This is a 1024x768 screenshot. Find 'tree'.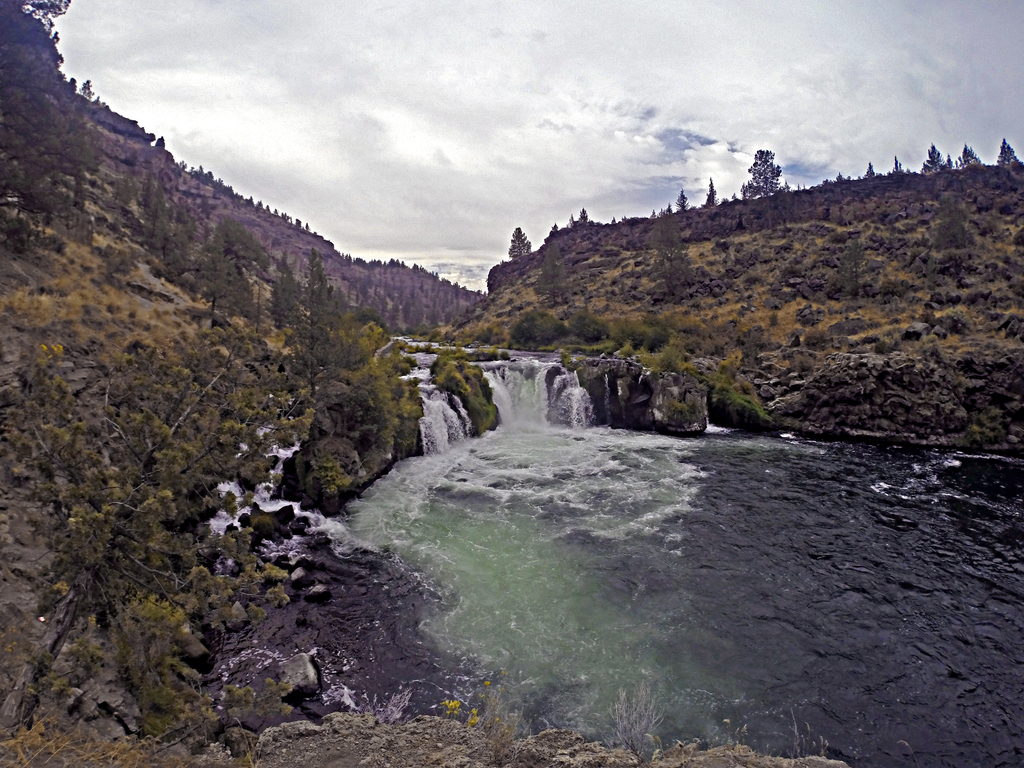
Bounding box: {"left": 505, "top": 221, "right": 532, "bottom": 254}.
